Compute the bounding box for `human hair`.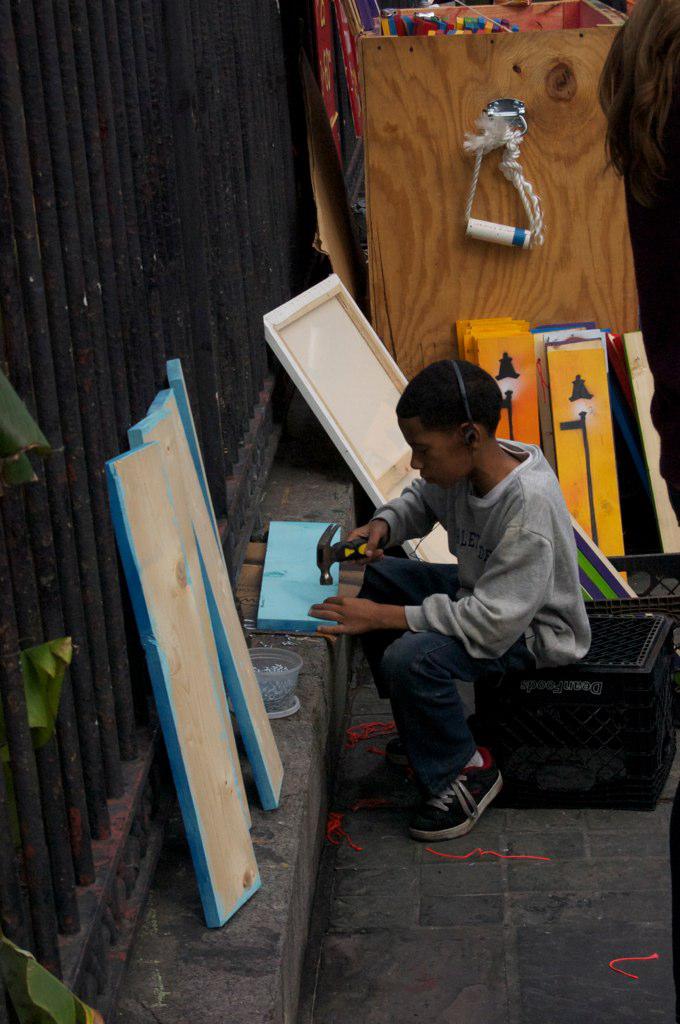
(408,367,505,471).
